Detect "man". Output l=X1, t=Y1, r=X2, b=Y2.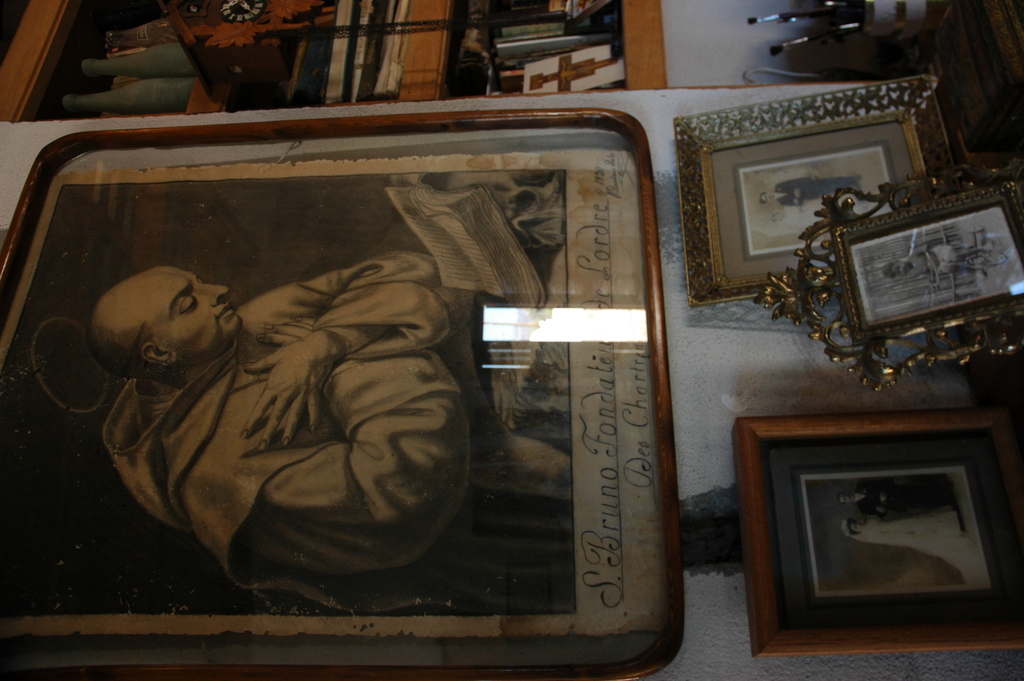
l=837, t=477, r=963, b=520.
